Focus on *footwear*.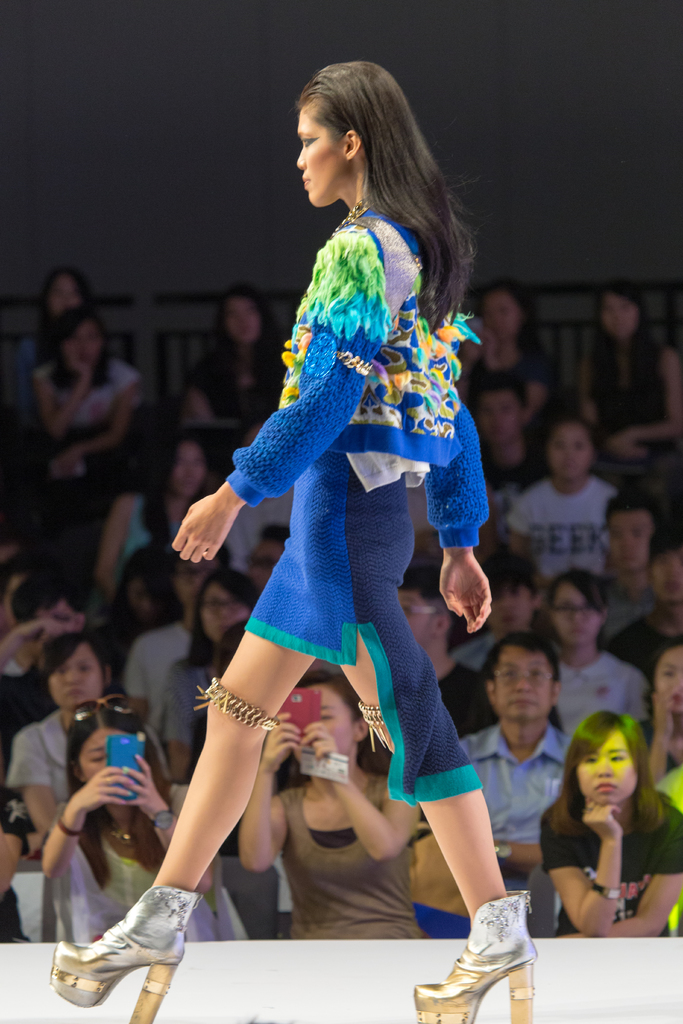
Focused at <box>38,900,208,1010</box>.
